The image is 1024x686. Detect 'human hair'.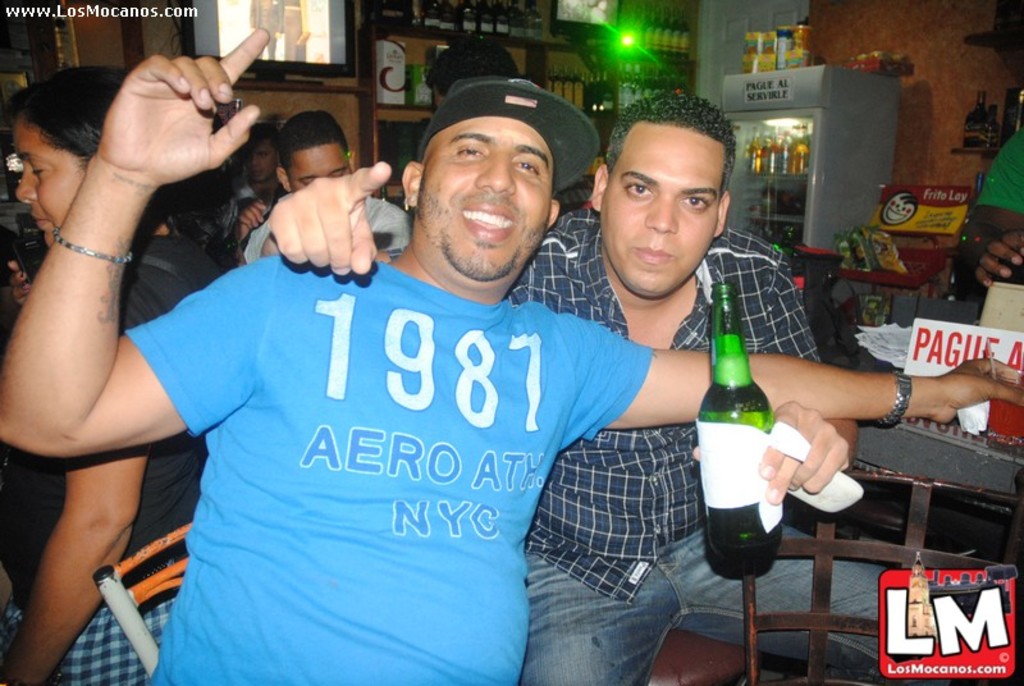
Detection: <region>421, 38, 526, 96</region>.
